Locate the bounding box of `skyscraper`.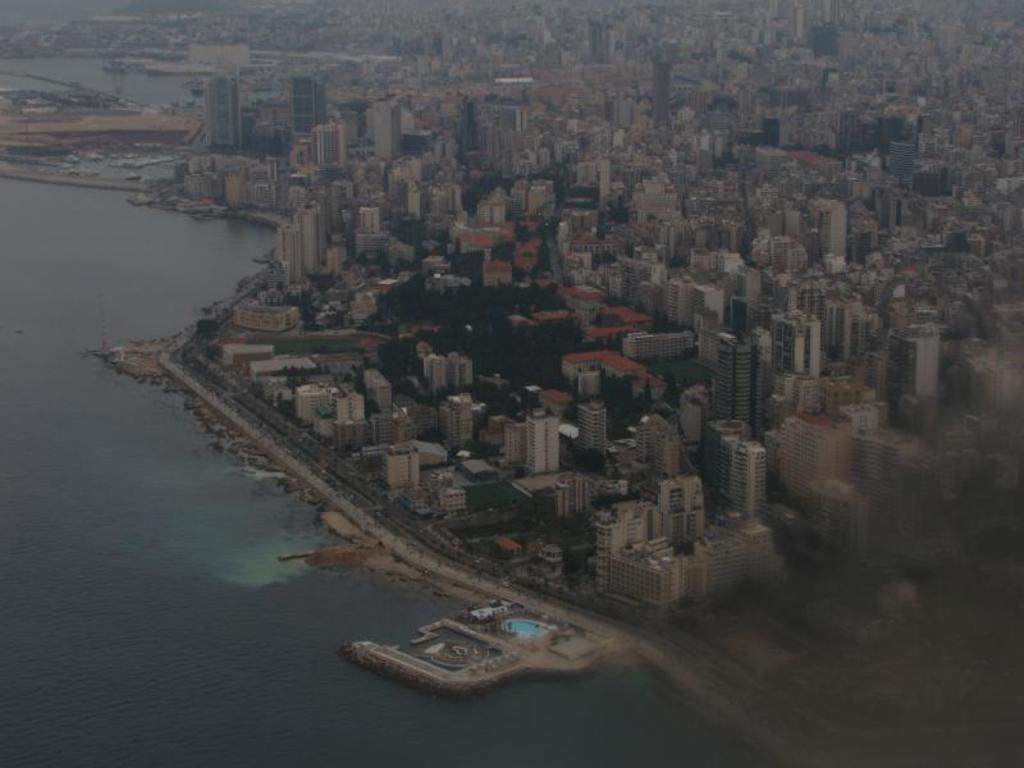
Bounding box: (246, 170, 271, 183).
